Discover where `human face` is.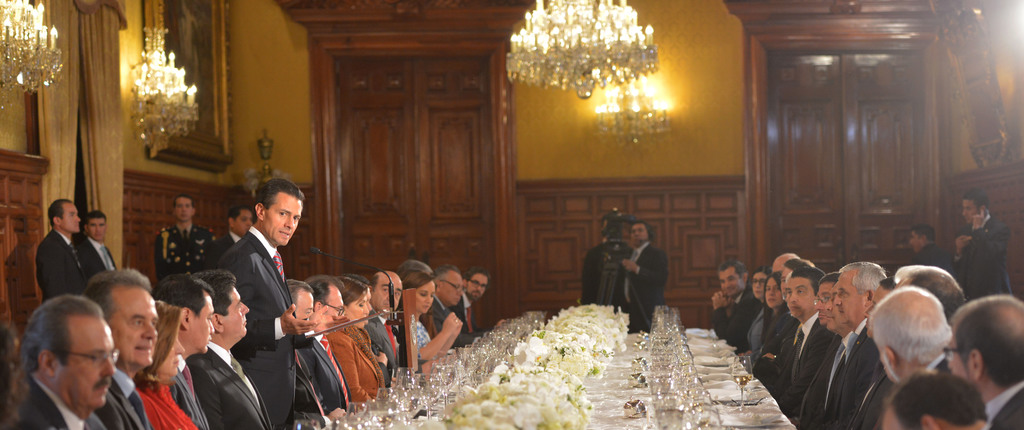
Discovered at detection(439, 268, 463, 303).
